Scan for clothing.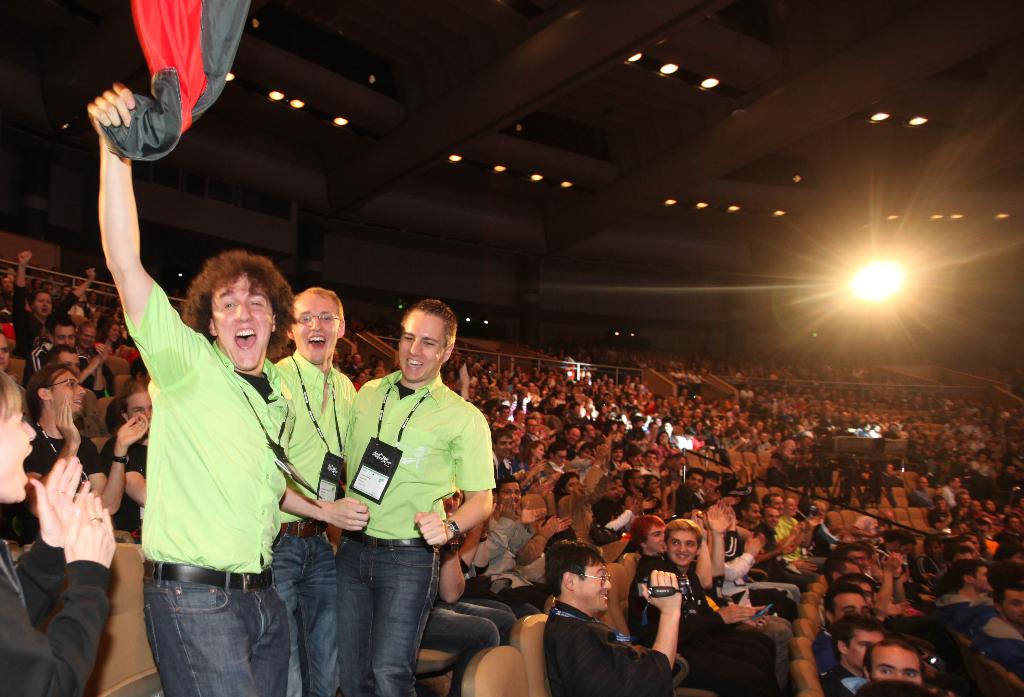
Scan result: BBox(359, 367, 502, 696).
